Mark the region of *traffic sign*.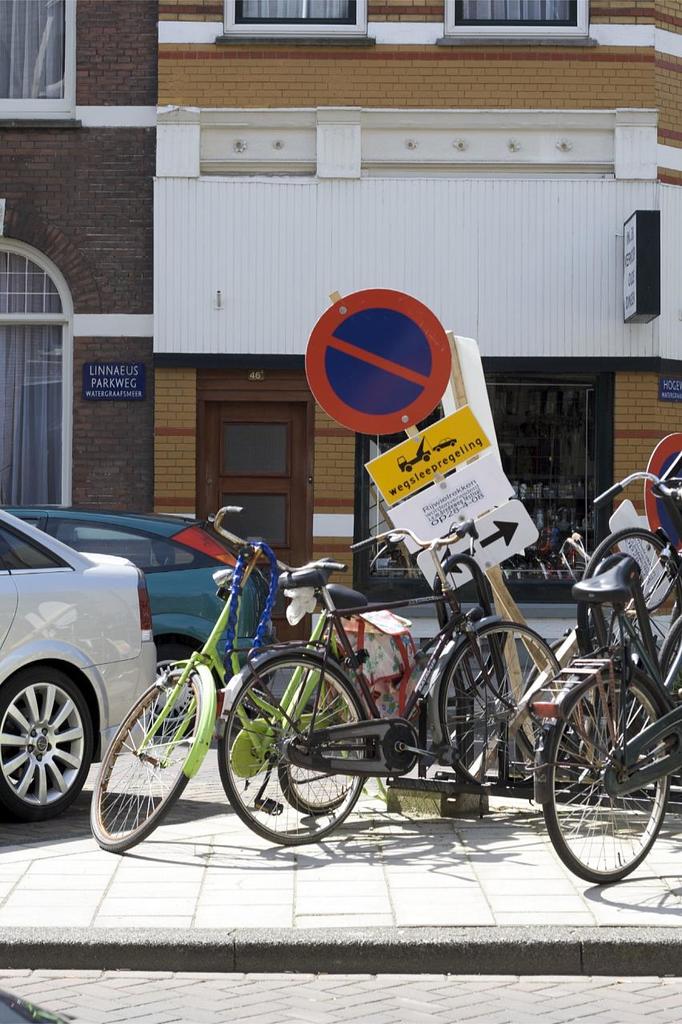
Region: Rect(415, 493, 542, 598).
